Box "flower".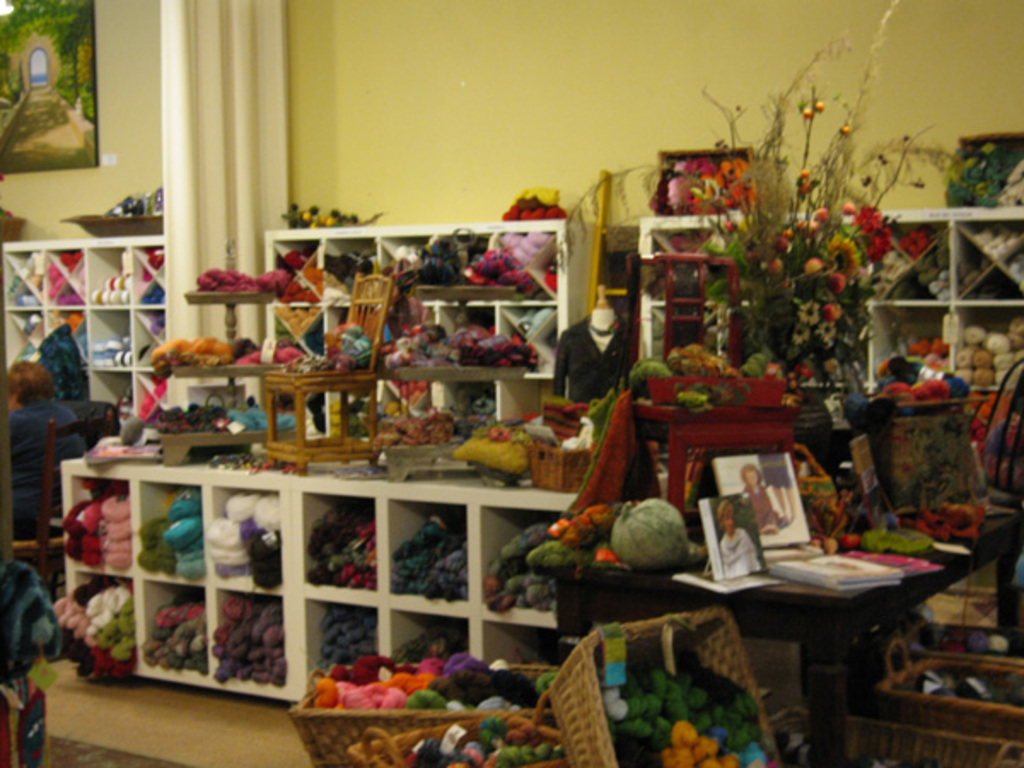
BBox(855, 201, 886, 232).
